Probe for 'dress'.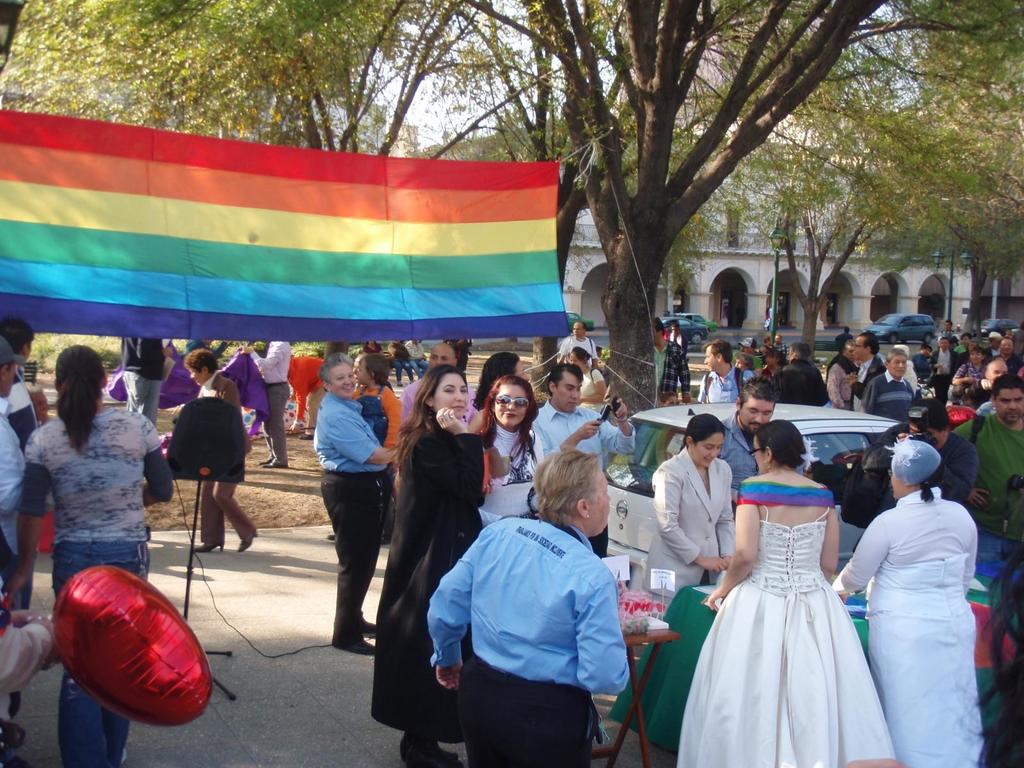
Probe result: locate(362, 344, 381, 356).
